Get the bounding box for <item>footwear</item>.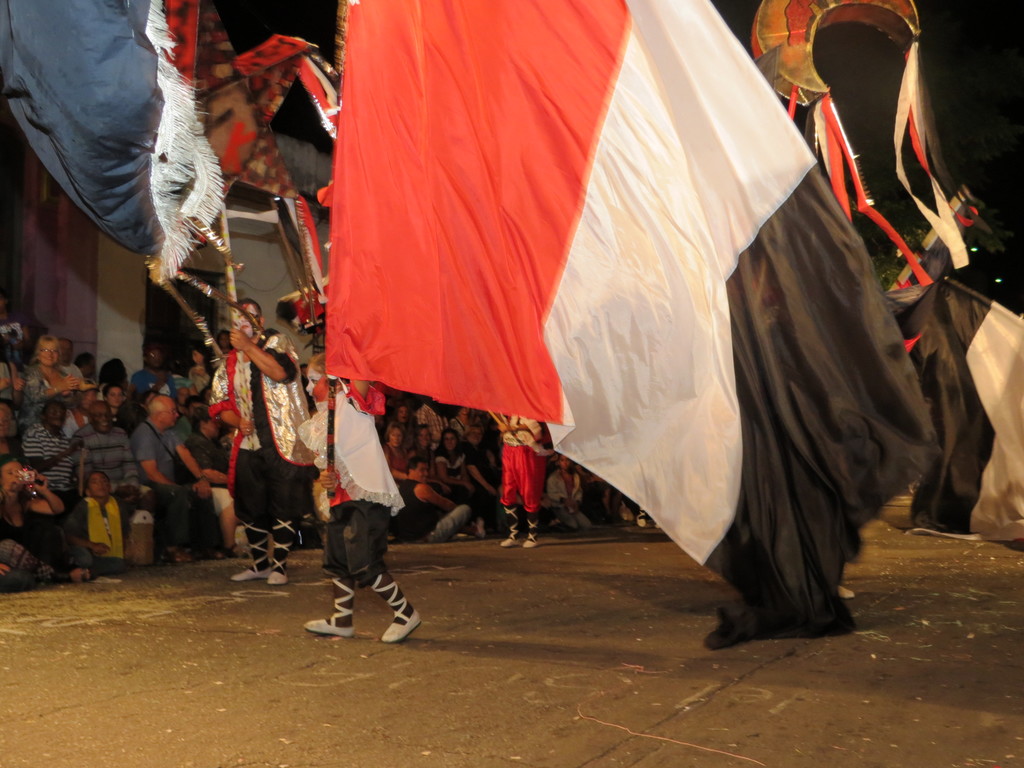
x1=496 y1=503 x2=523 y2=545.
